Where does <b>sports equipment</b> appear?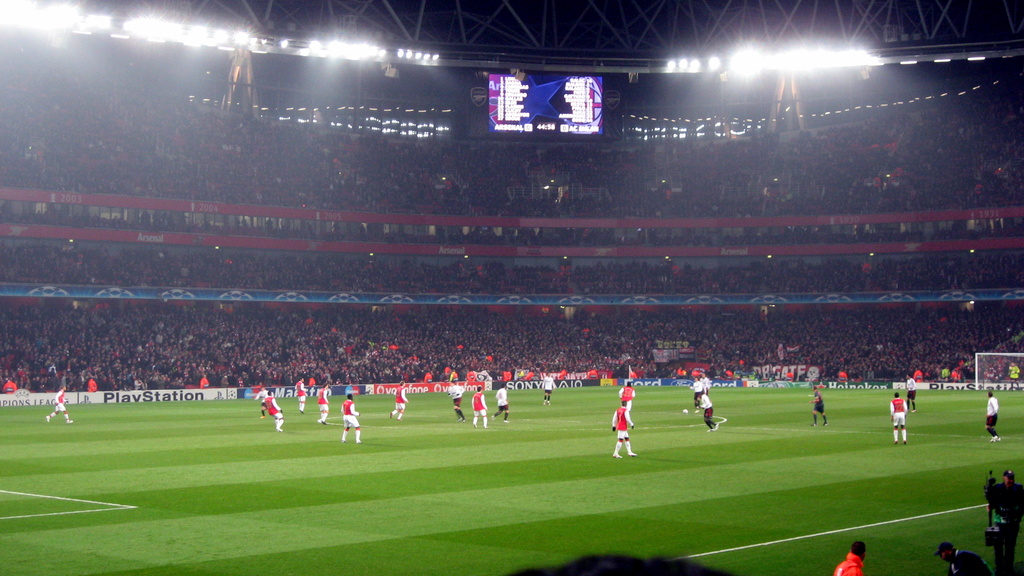
Appears at bbox=[972, 351, 1023, 393].
